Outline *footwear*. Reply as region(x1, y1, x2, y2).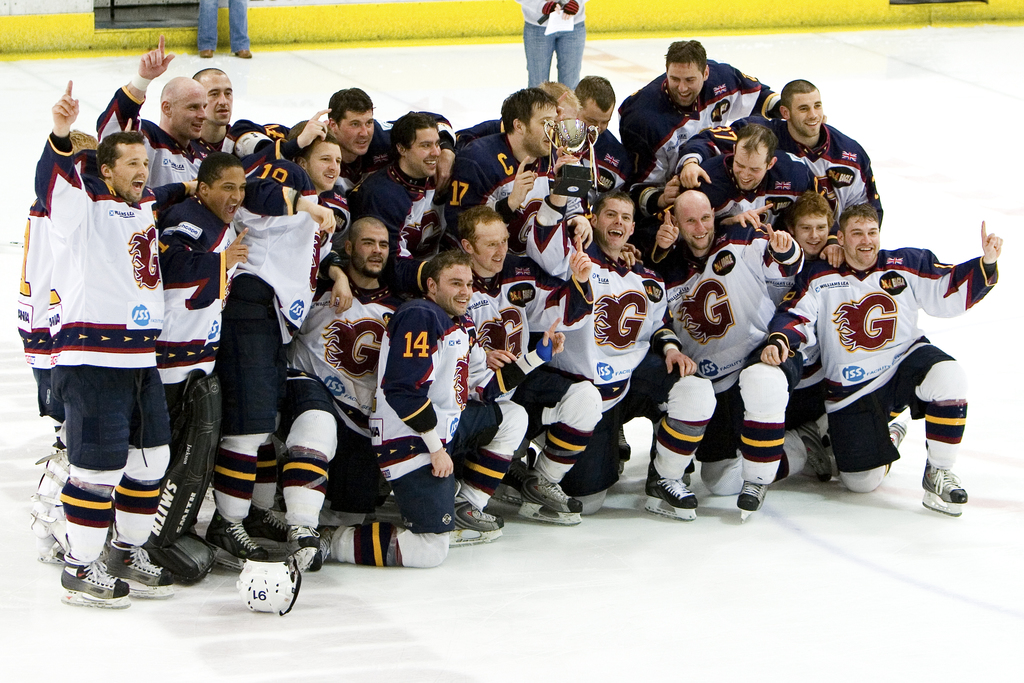
region(448, 496, 502, 541).
